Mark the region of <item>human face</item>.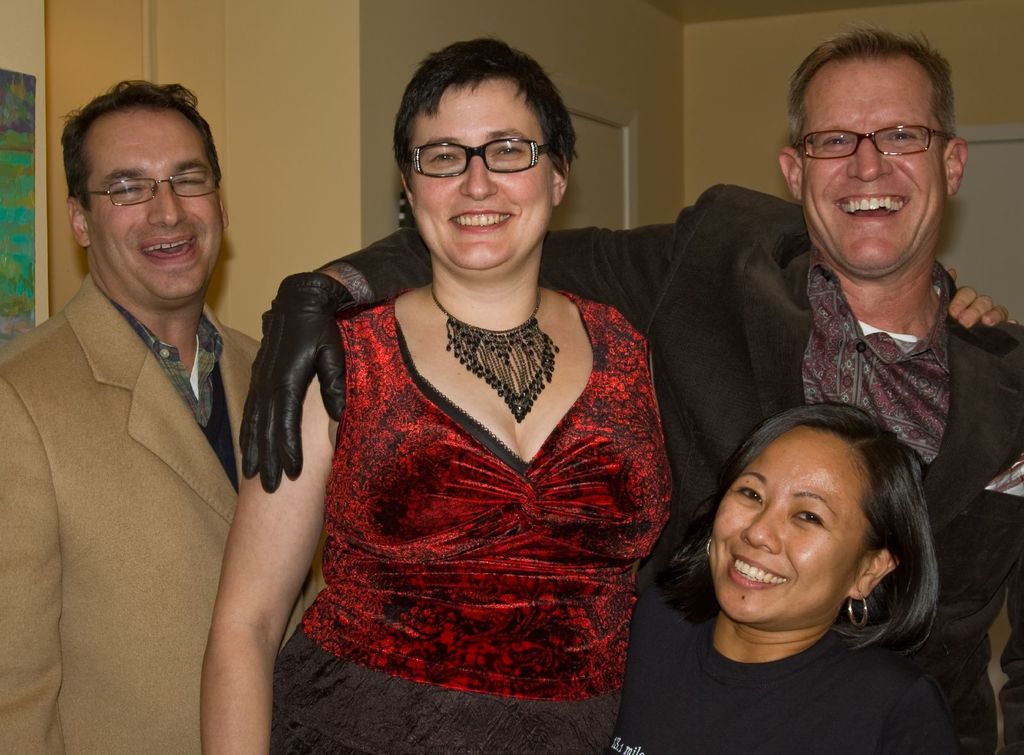
Region: [left=83, top=112, right=220, bottom=299].
